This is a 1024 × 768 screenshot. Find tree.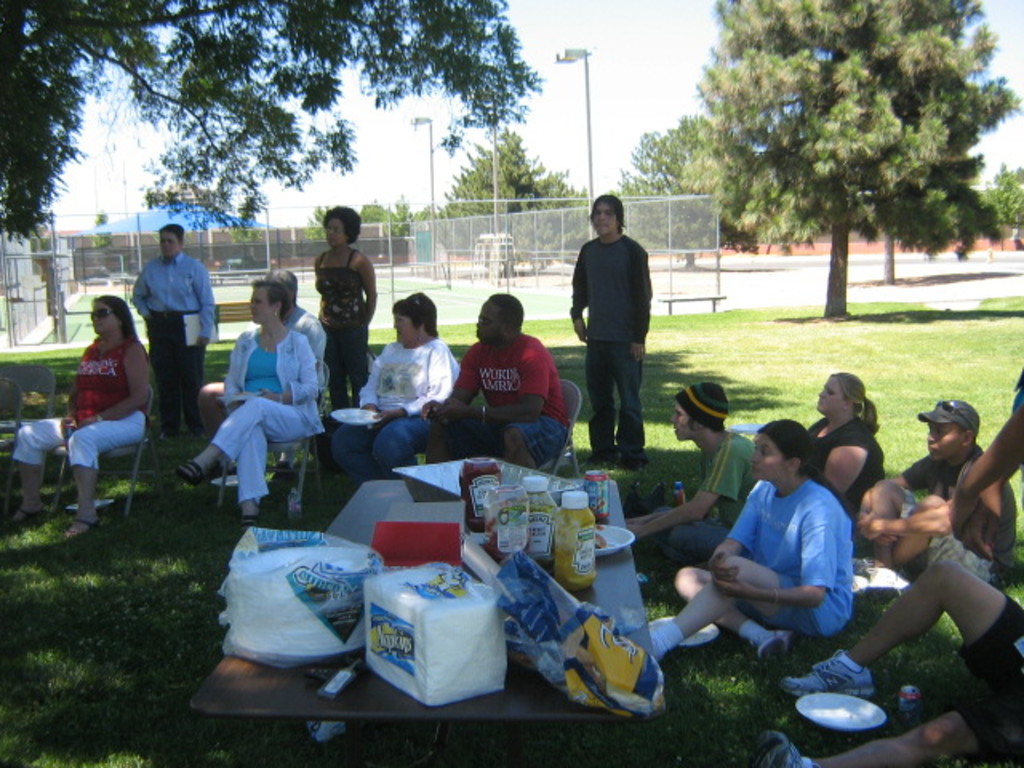
Bounding box: x1=357, y1=198, x2=403, y2=261.
